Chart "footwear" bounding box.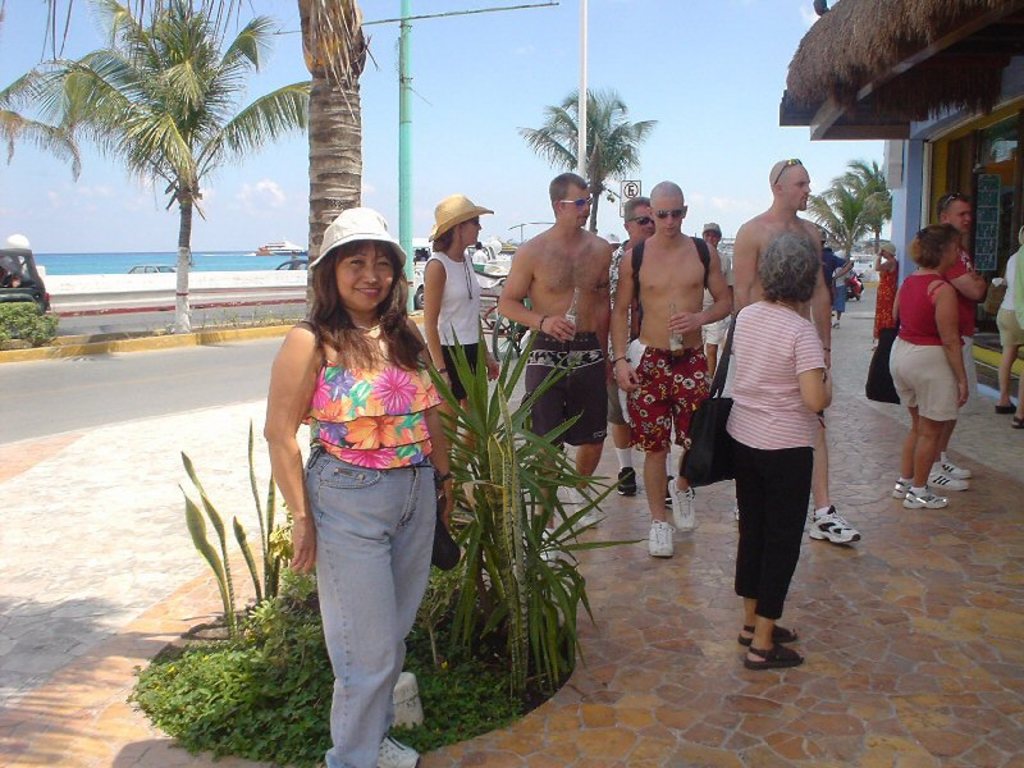
Charted: l=744, t=635, r=810, b=673.
